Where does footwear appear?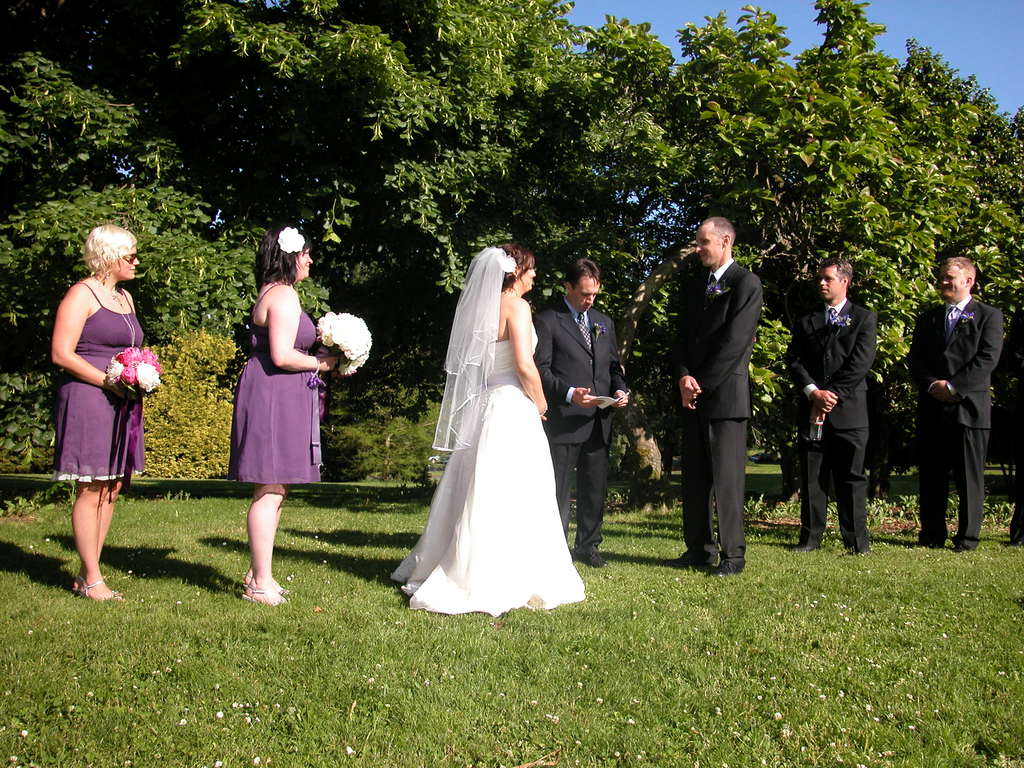
Appears at x1=79, y1=576, x2=125, y2=602.
